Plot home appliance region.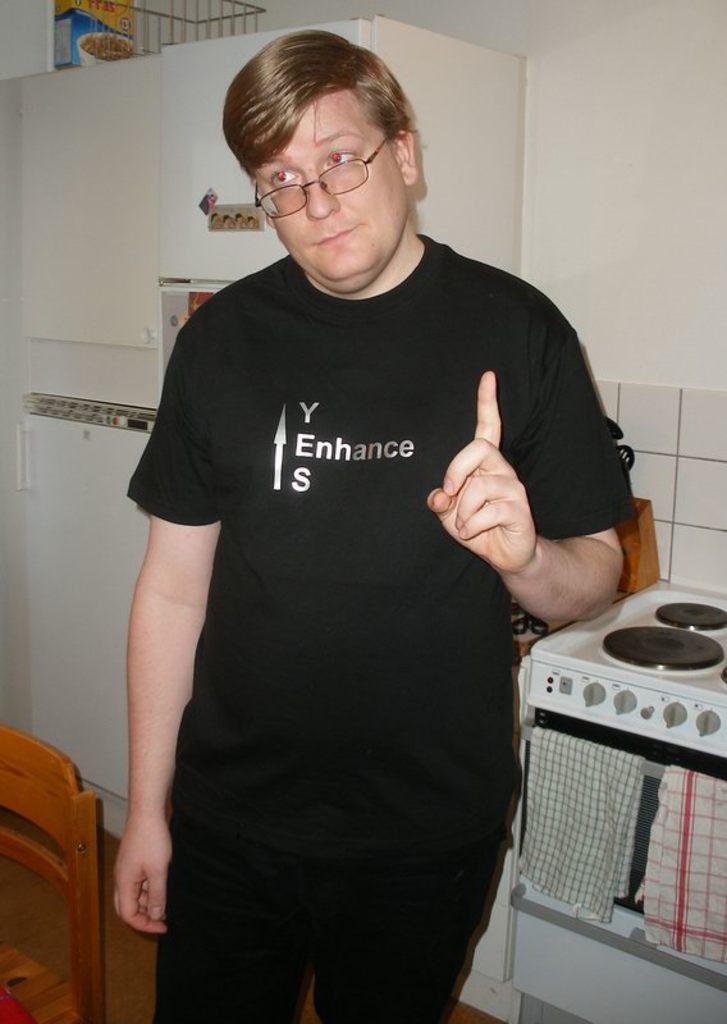
Plotted at <region>486, 598, 710, 989</region>.
